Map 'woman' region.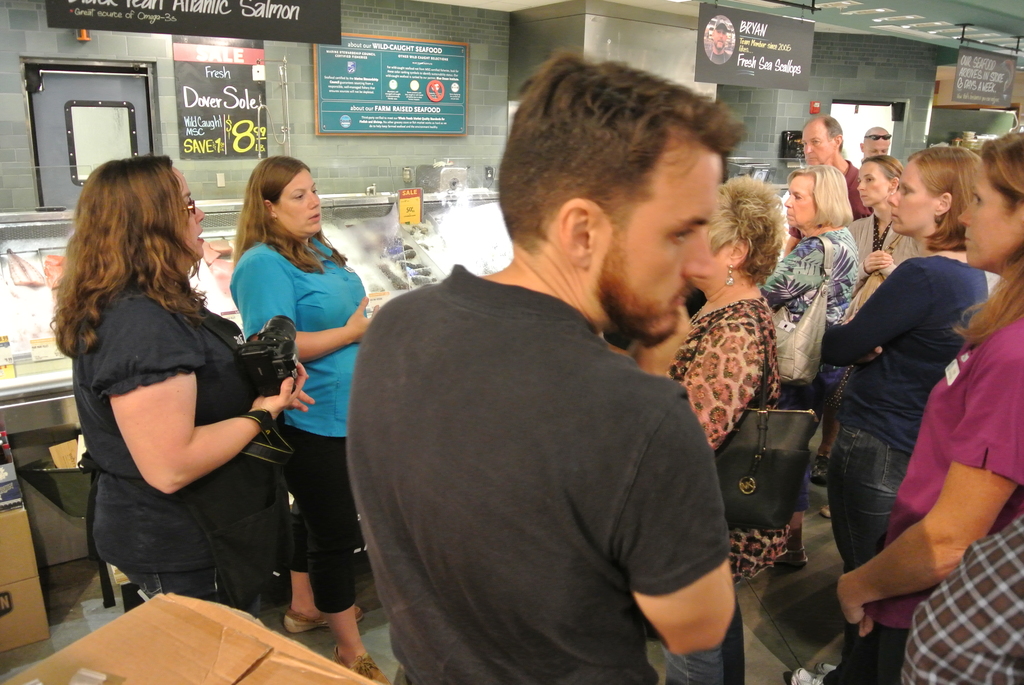
Mapped to 830 130 1023 684.
